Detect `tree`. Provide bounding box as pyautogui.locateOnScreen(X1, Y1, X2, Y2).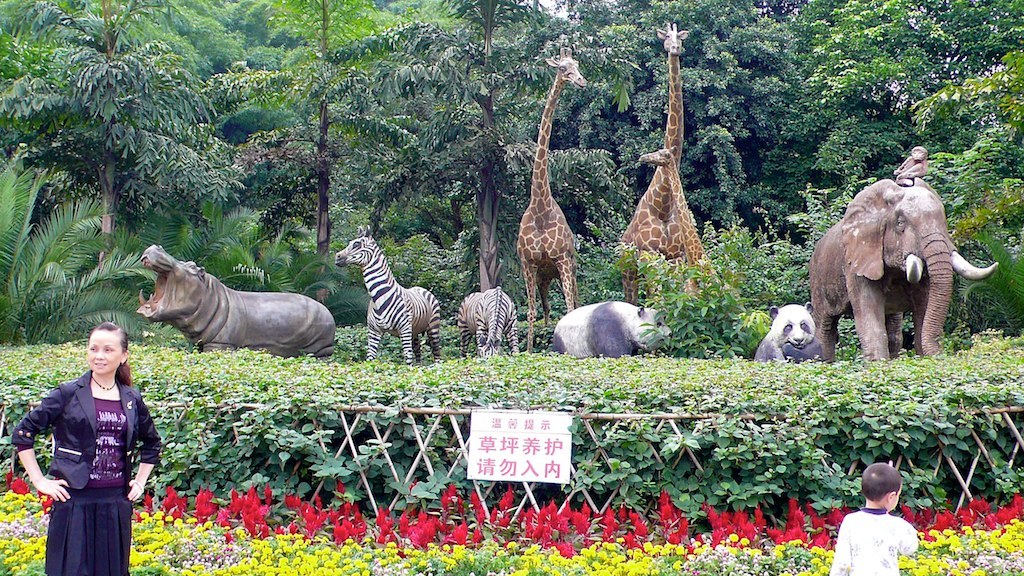
pyautogui.locateOnScreen(134, 3, 301, 355).
